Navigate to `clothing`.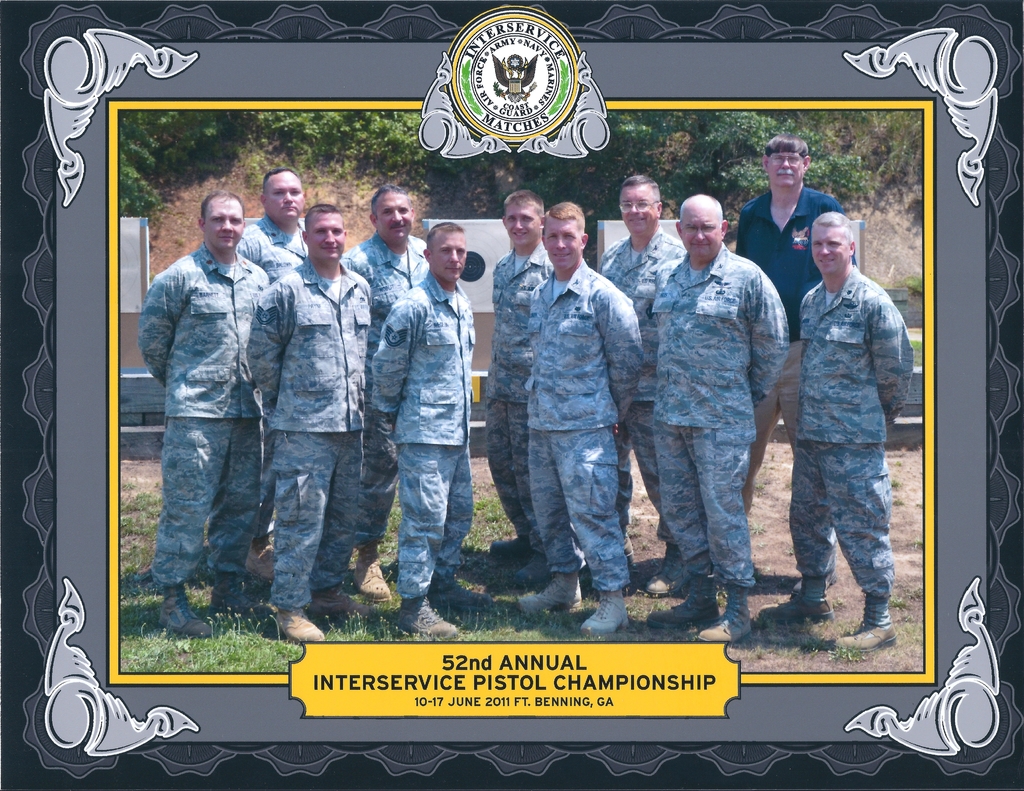
Navigation target: box(231, 206, 314, 292).
